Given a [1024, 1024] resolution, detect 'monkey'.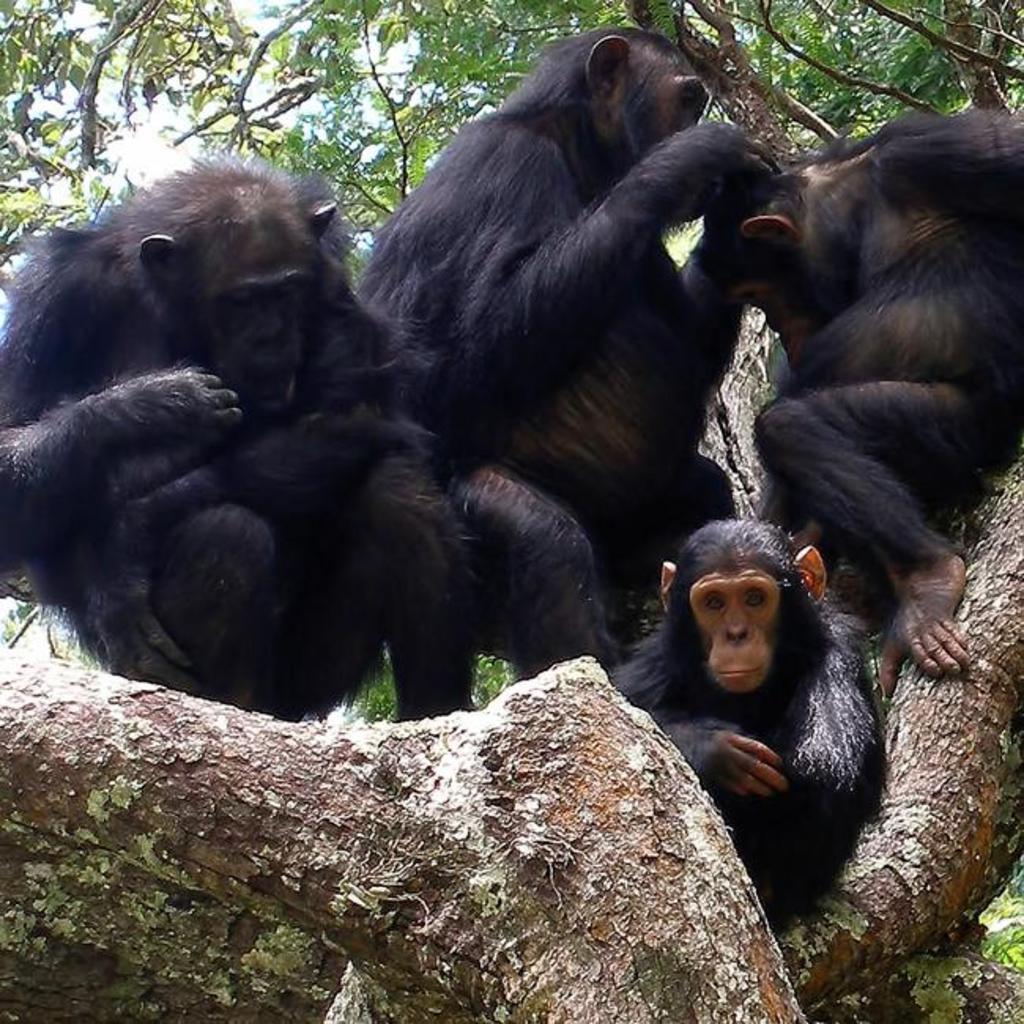
[left=14, top=158, right=498, bottom=750].
